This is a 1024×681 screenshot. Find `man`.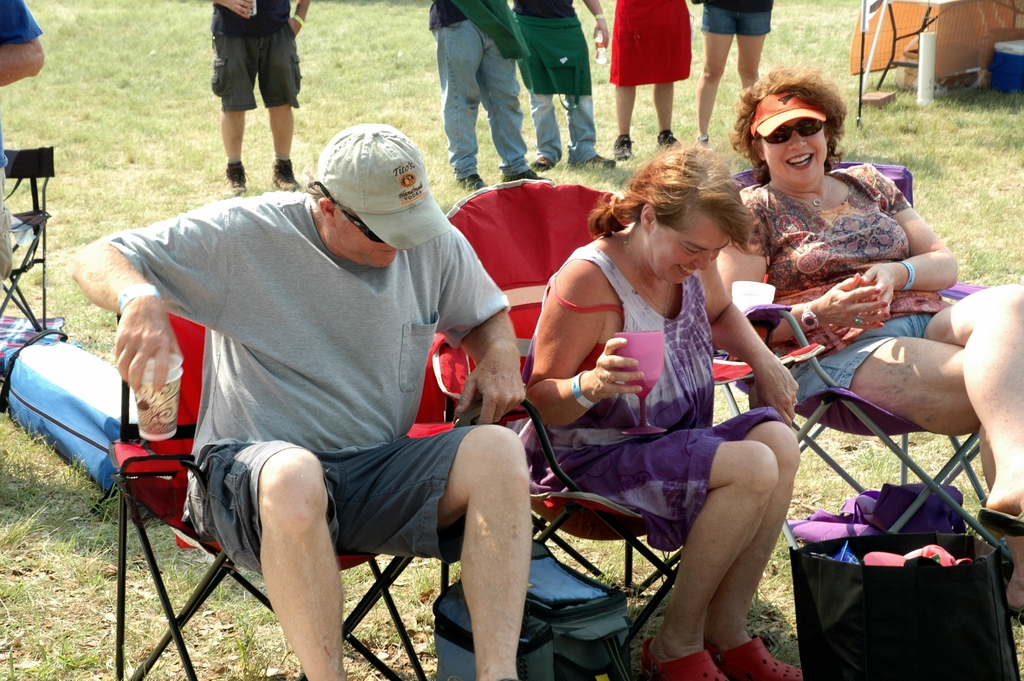
Bounding box: <bbox>72, 126, 541, 680</bbox>.
